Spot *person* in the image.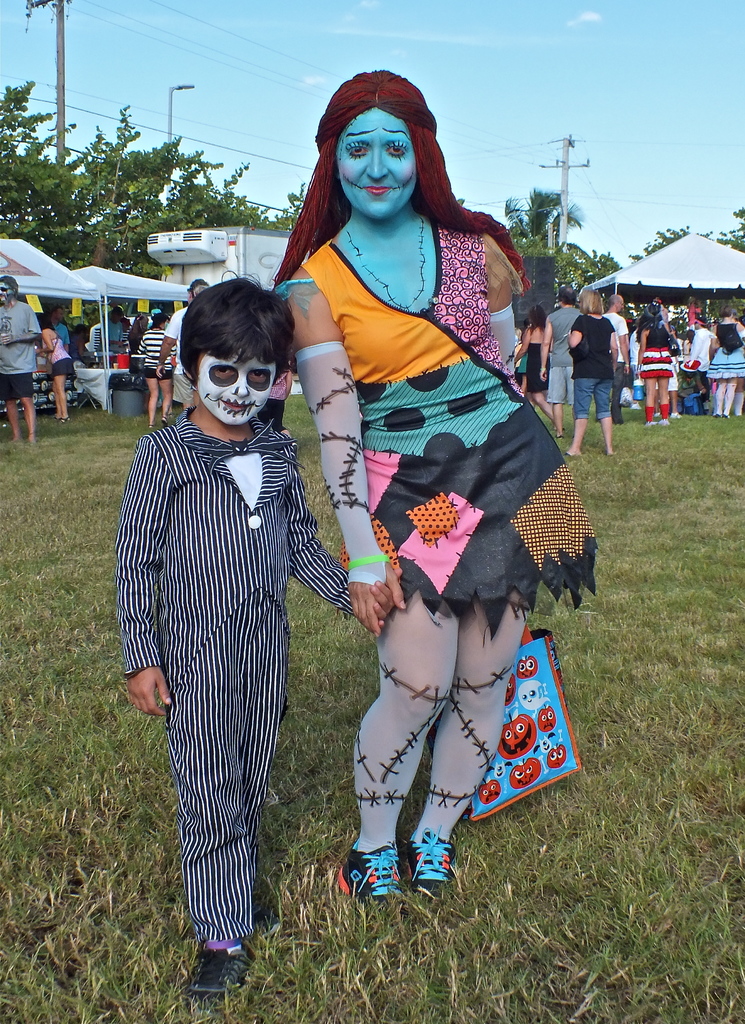
*person* found at (left=511, top=301, right=551, bottom=420).
